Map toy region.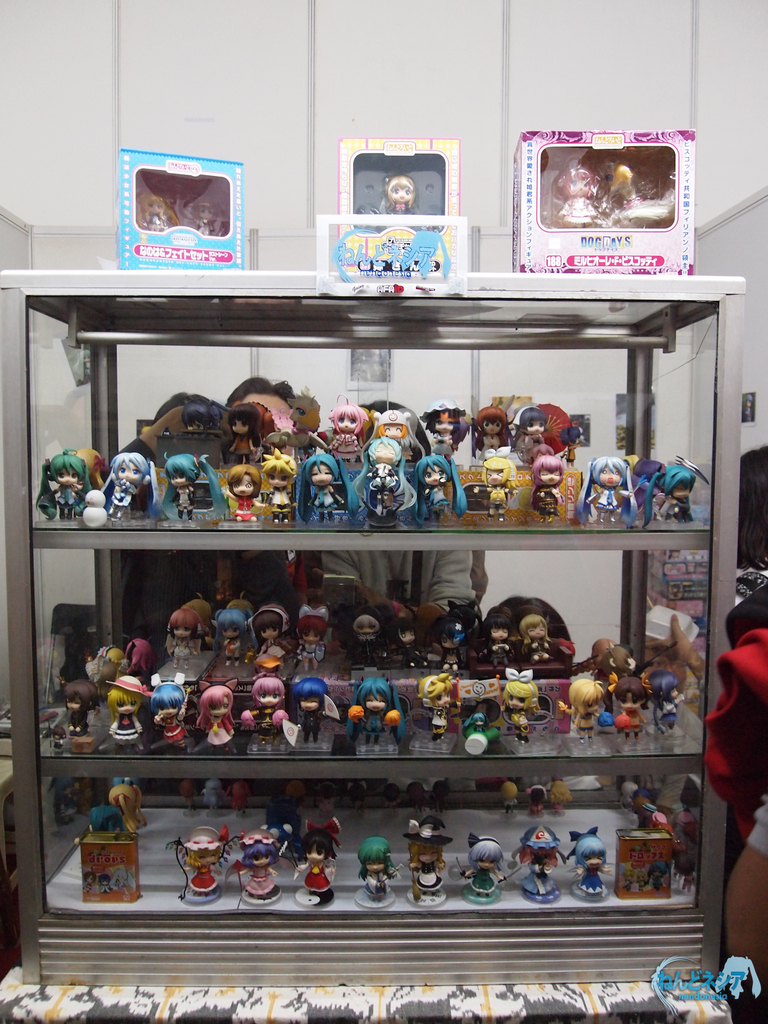
Mapped to 95 641 126 672.
